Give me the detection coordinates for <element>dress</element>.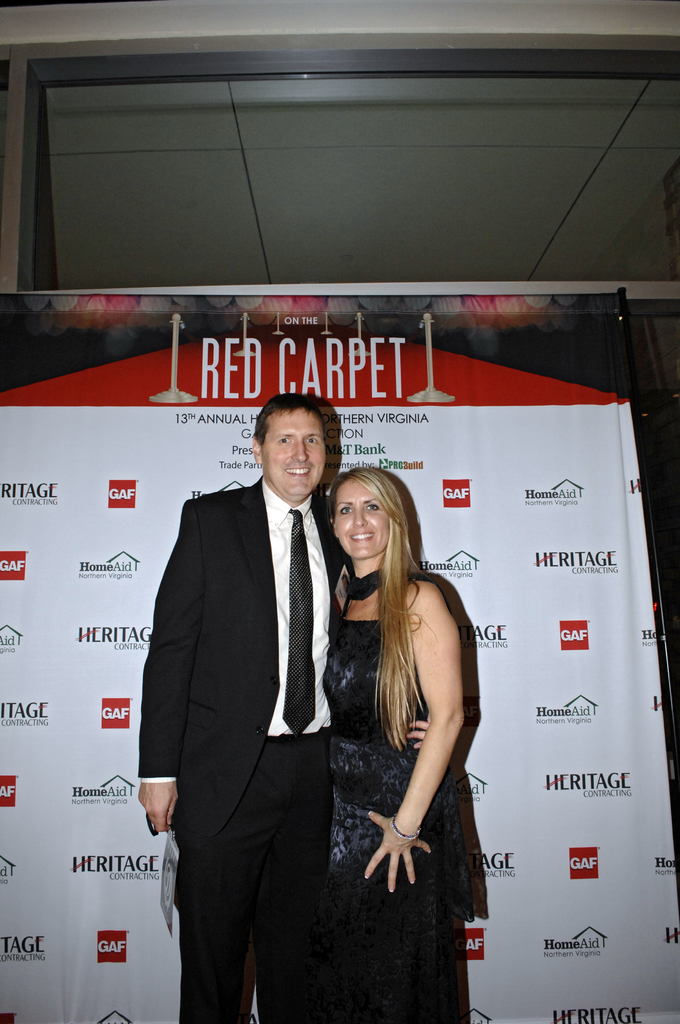
<bbox>325, 597, 474, 1023</bbox>.
